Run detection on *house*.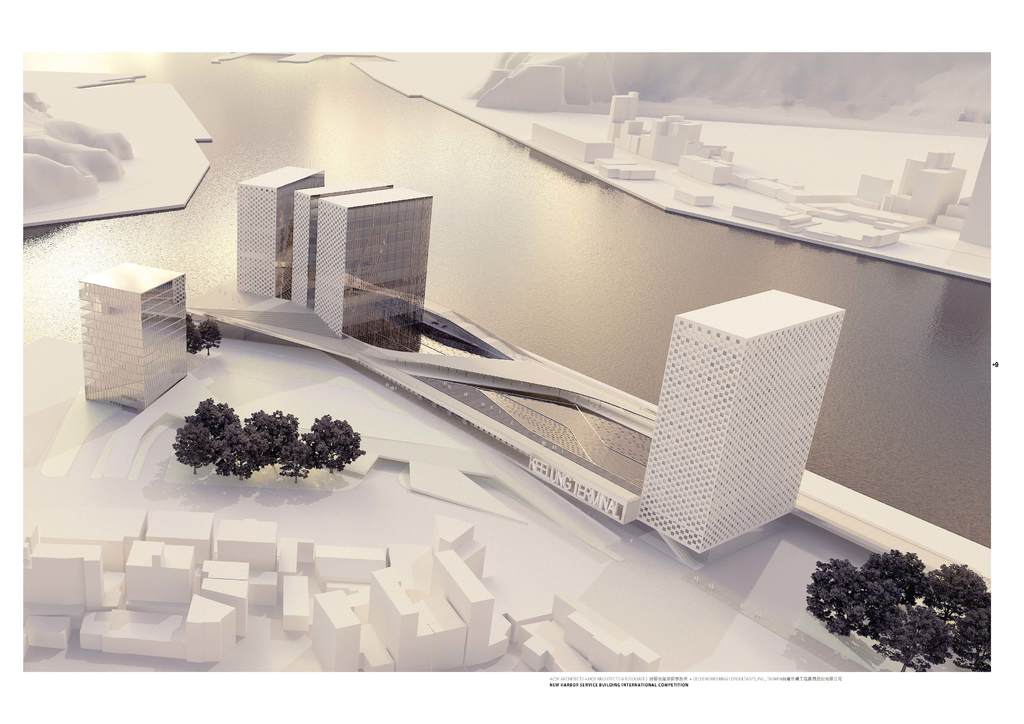
Result: box=[283, 180, 390, 310].
